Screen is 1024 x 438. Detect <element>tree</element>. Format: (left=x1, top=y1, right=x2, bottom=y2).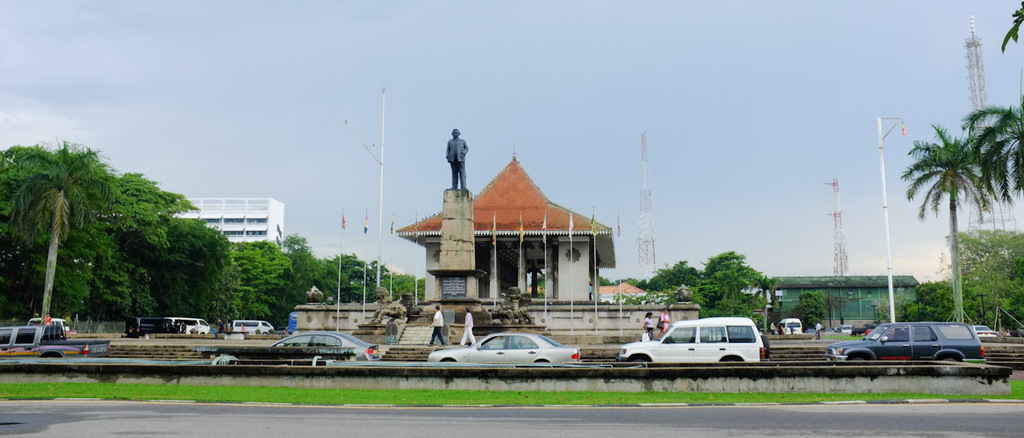
(left=940, top=228, right=1023, bottom=337).
